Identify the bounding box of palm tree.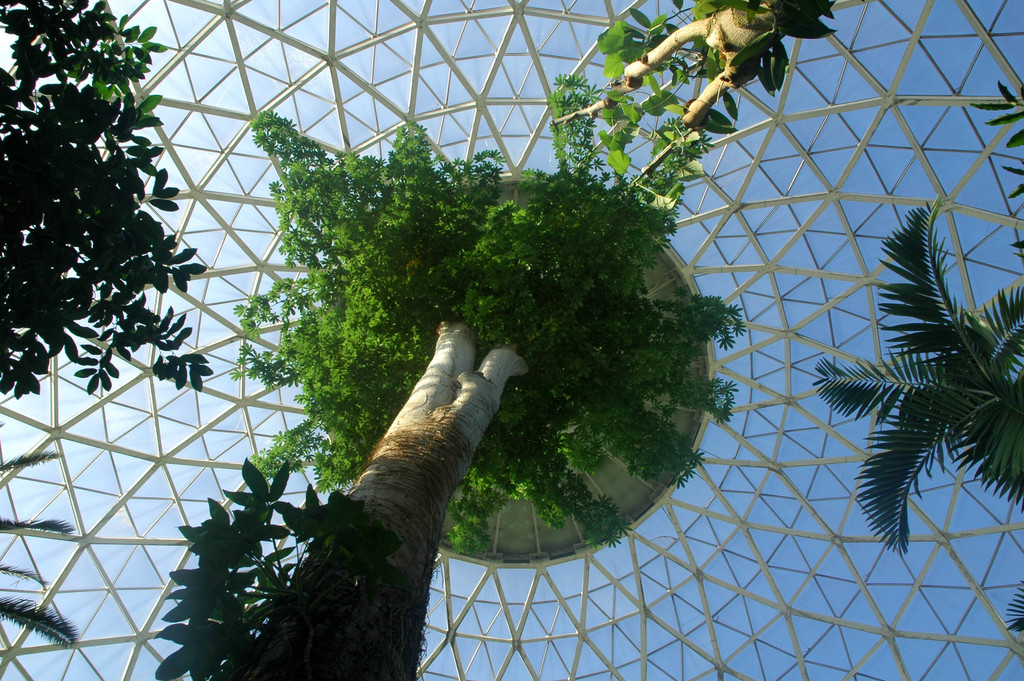
box=[836, 202, 1004, 593].
